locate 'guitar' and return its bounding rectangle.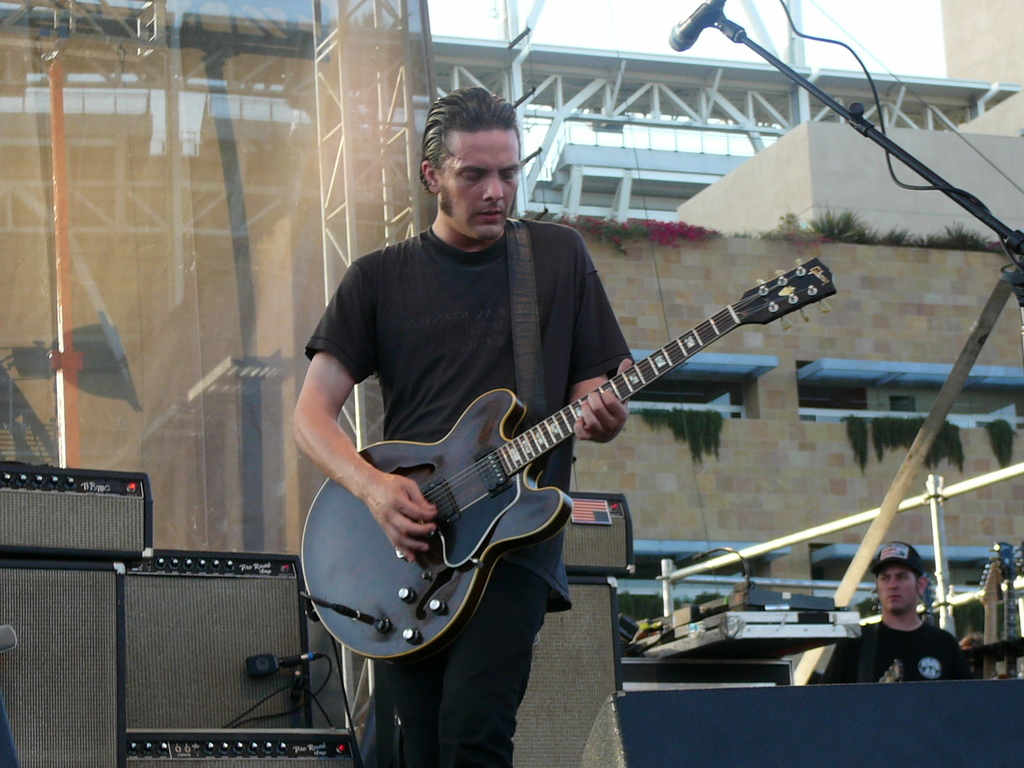
<bbox>978, 554, 1008, 674</bbox>.
